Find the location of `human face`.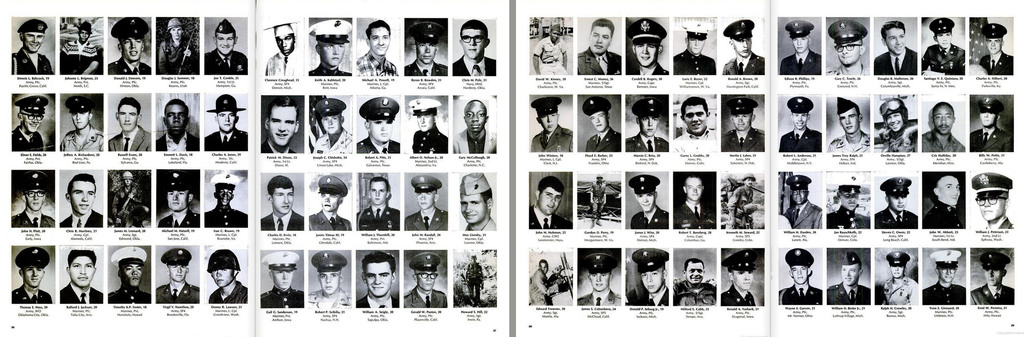
Location: 886, 28, 907, 55.
